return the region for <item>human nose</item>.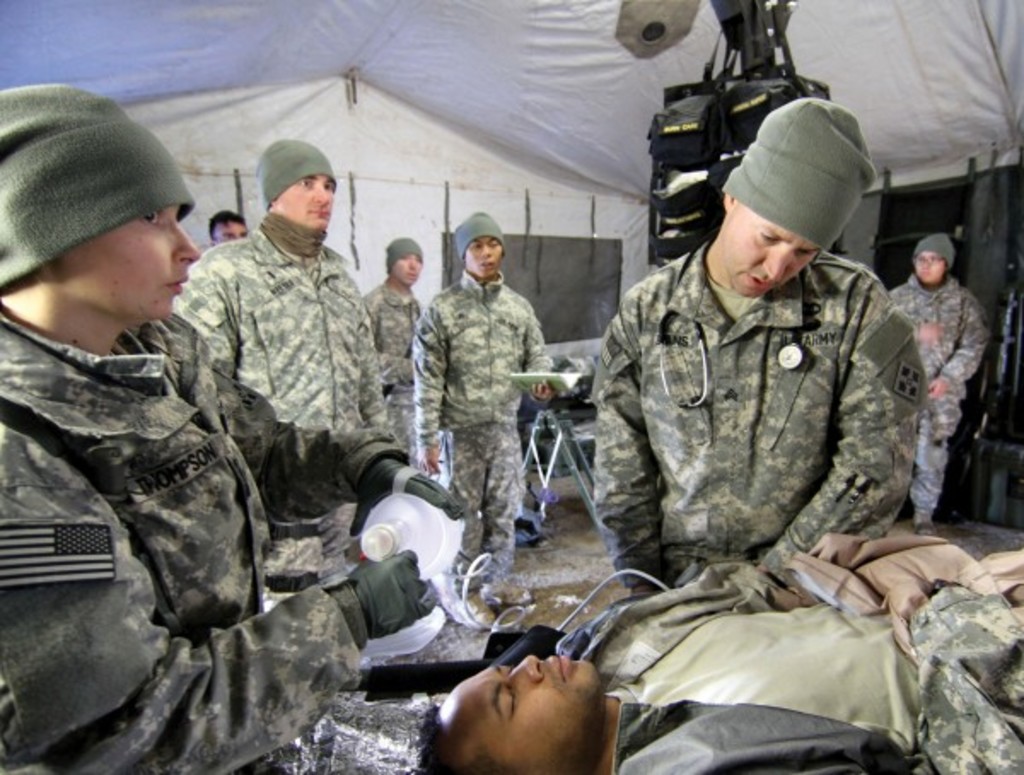
bbox(759, 244, 790, 282).
